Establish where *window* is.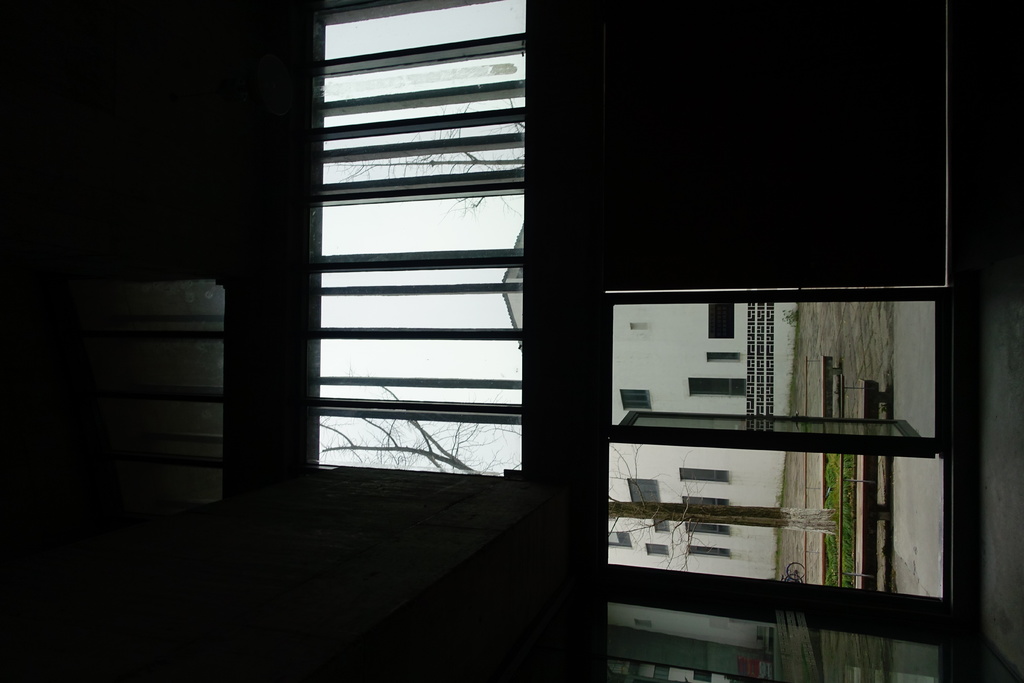
Established at [605,532,628,547].
